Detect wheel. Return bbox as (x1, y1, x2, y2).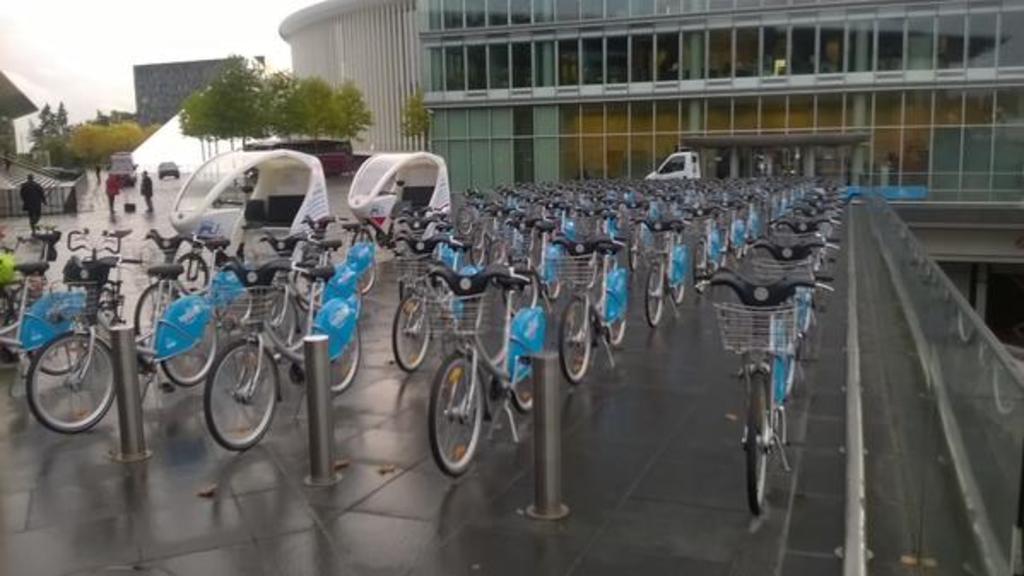
(491, 234, 508, 273).
